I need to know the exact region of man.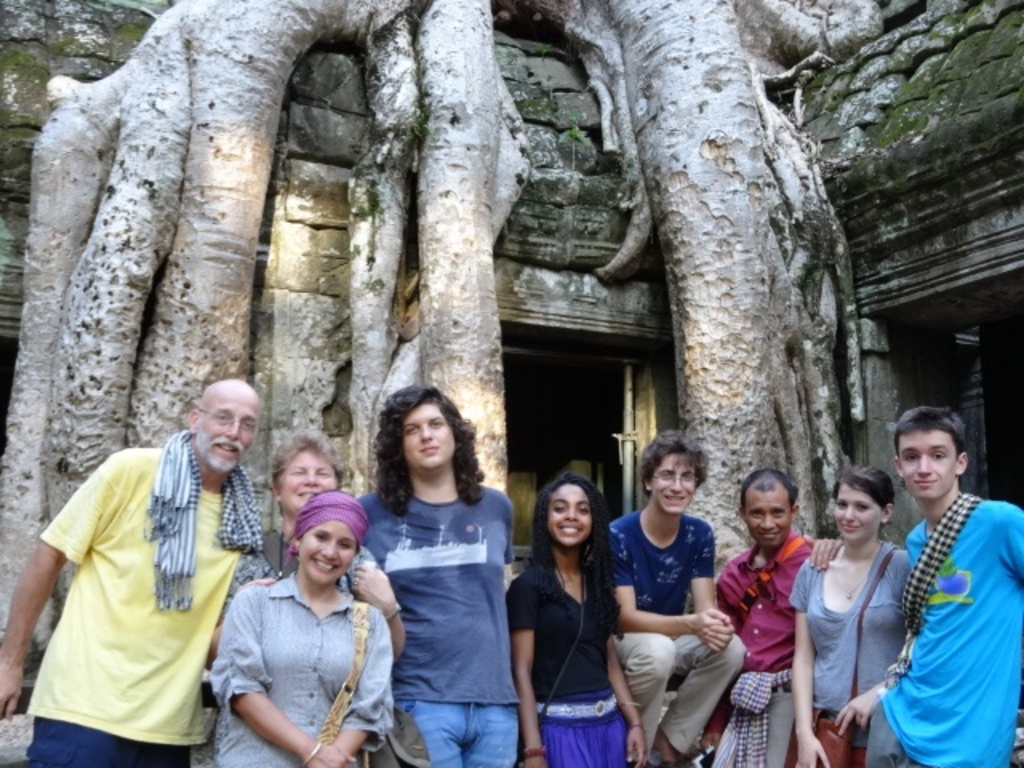
Region: locate(707, 466, 842, 766).
